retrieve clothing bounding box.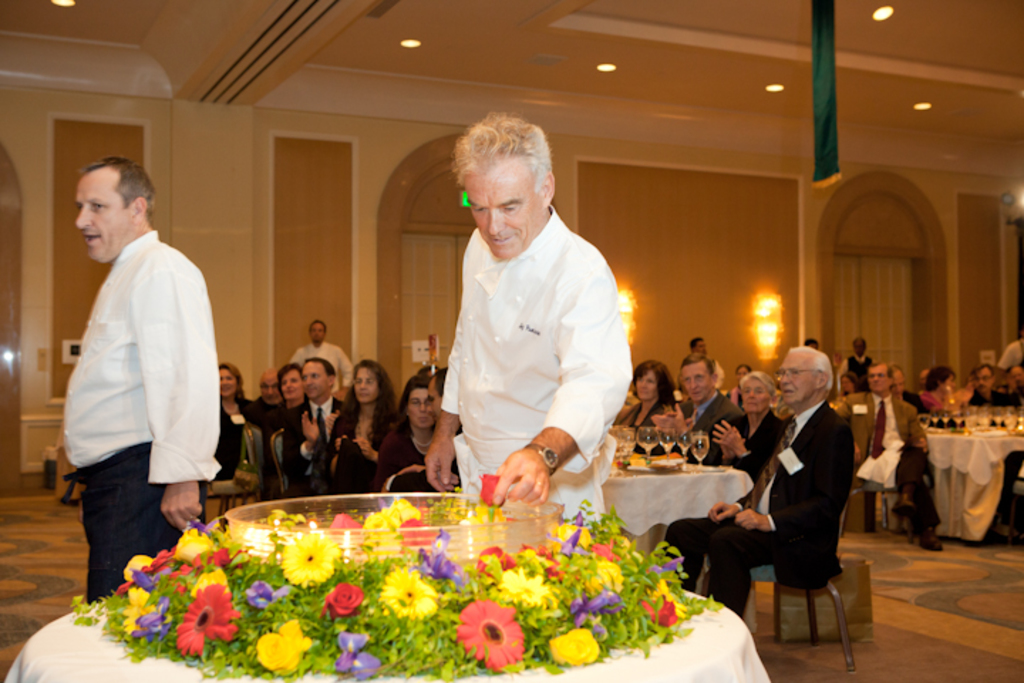
Bounding box: (684,394,735,458).
